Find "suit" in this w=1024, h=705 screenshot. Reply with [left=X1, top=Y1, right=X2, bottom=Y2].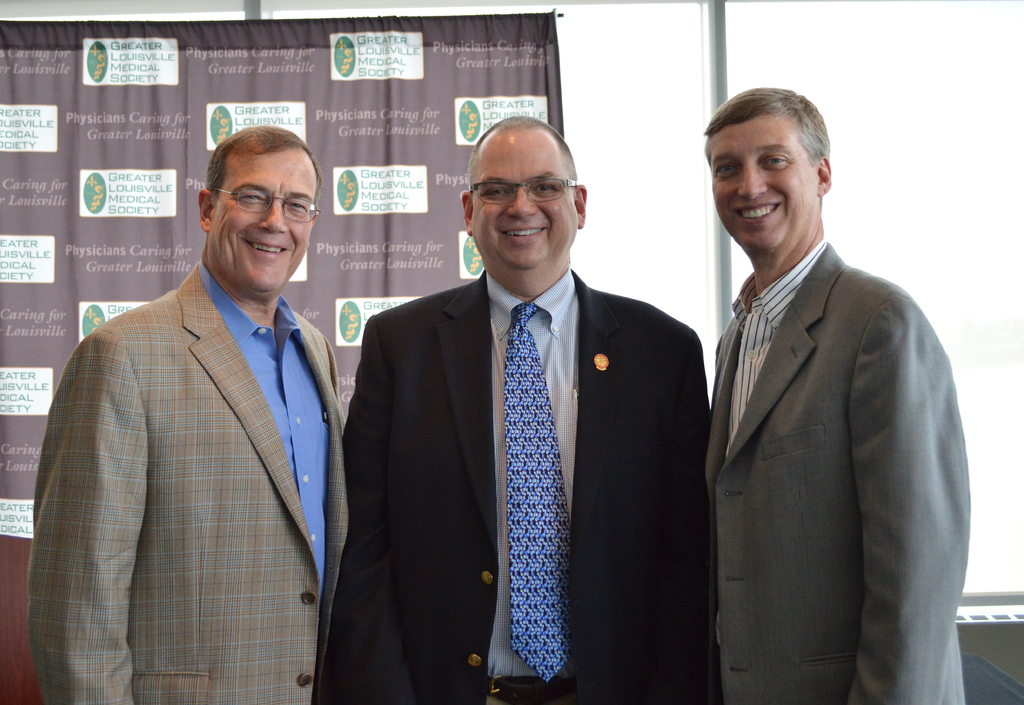
[left=336, top=159, right=725, bottom=704].
